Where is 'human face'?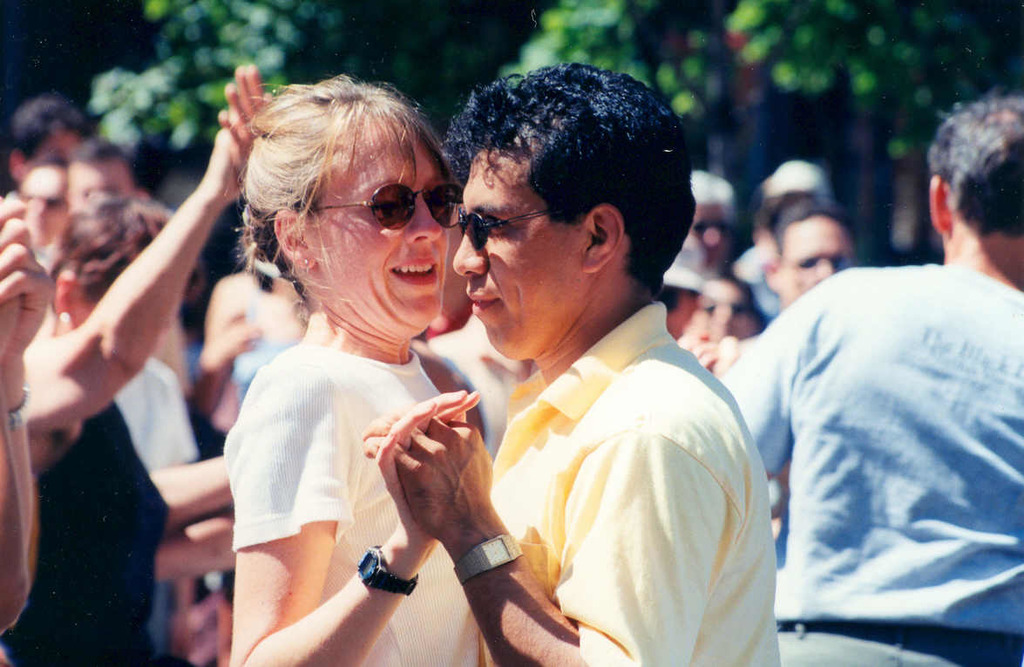
bbox(777, 214, 850, 294).
